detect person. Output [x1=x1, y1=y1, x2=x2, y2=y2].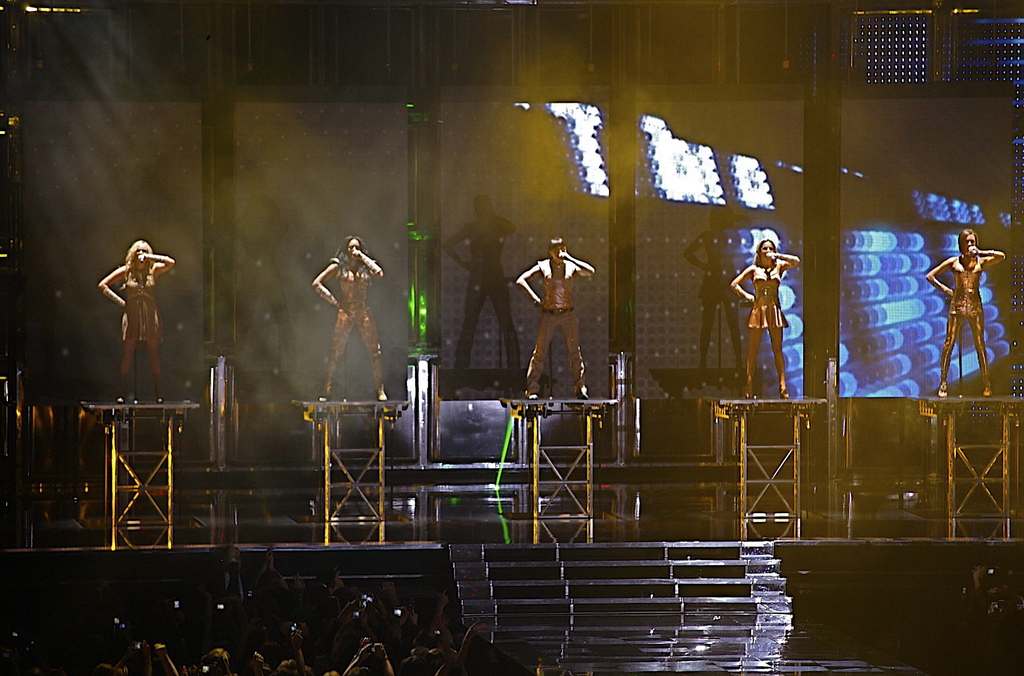
[x1=520, y1=236, x2=598, y2=404].
